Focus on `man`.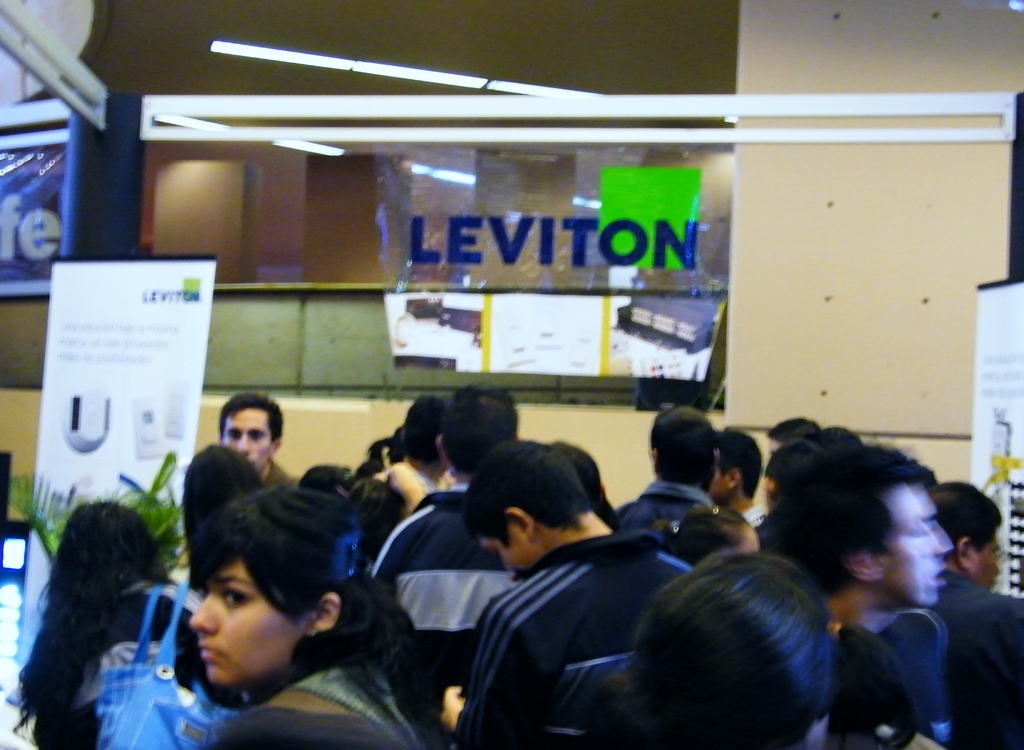
Focused at 216, 393, 303, 487.
